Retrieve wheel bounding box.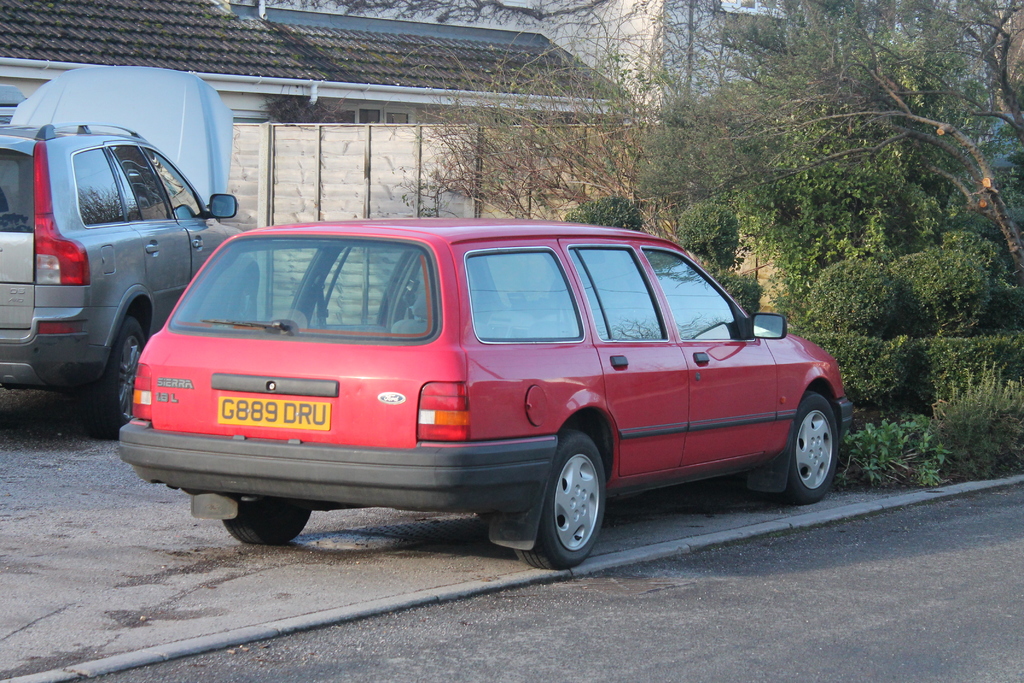
Bounding box: l=781, t=388, r=850, b=504.
